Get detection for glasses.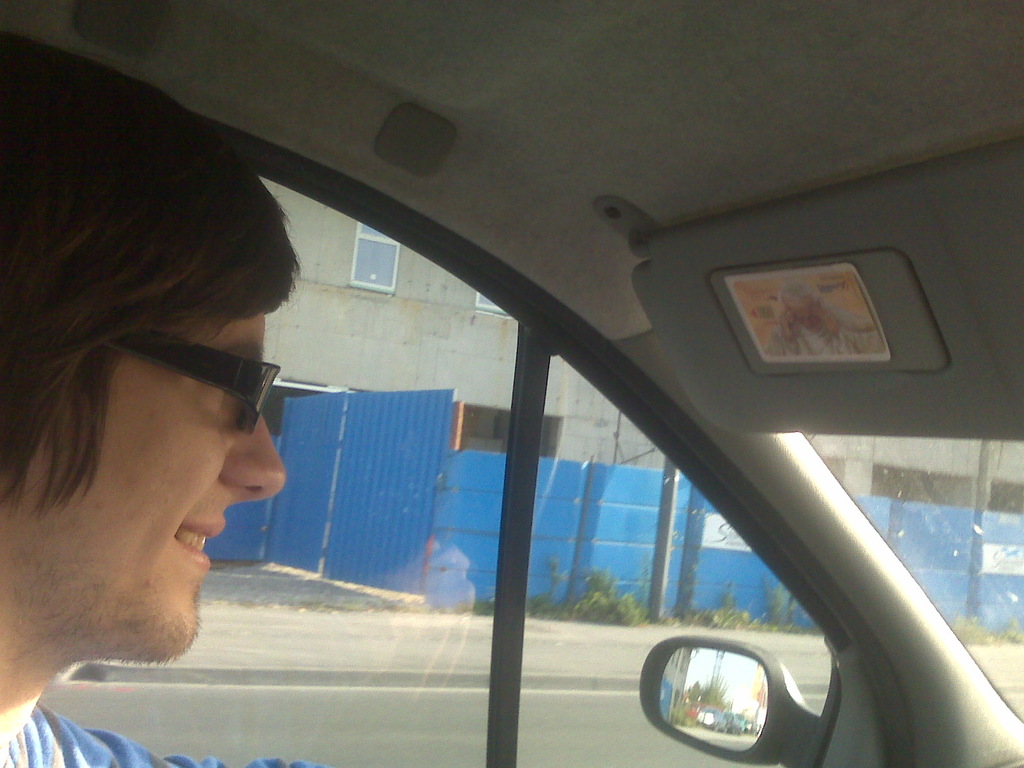
Detection: BBox(103, 331, 280, 432).
